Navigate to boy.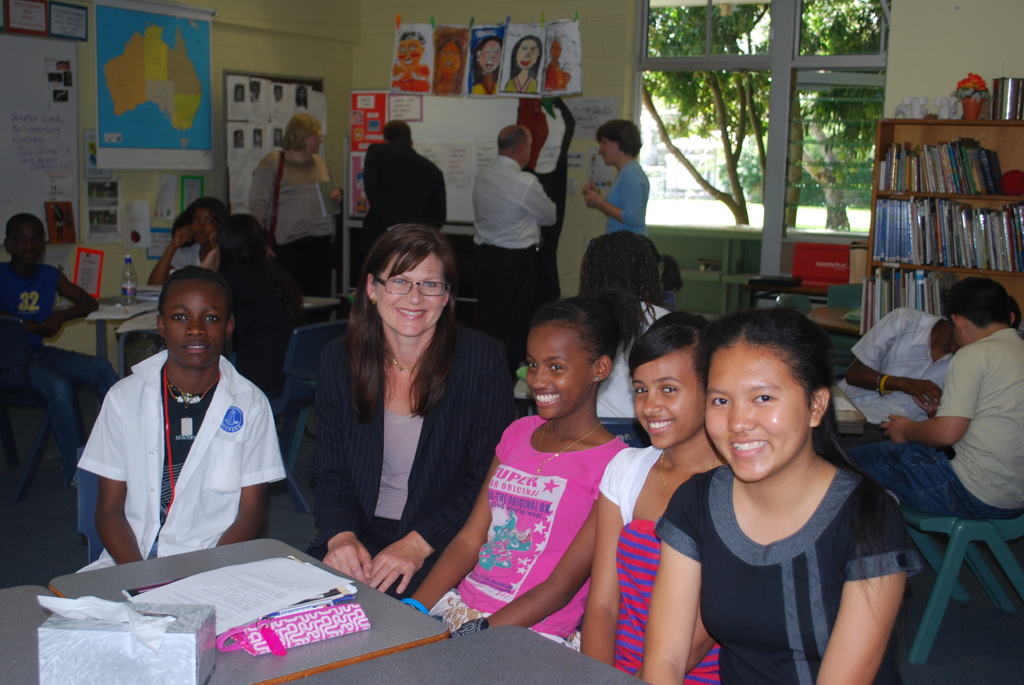
Navigation target: box(659, 299, 913, 672).
